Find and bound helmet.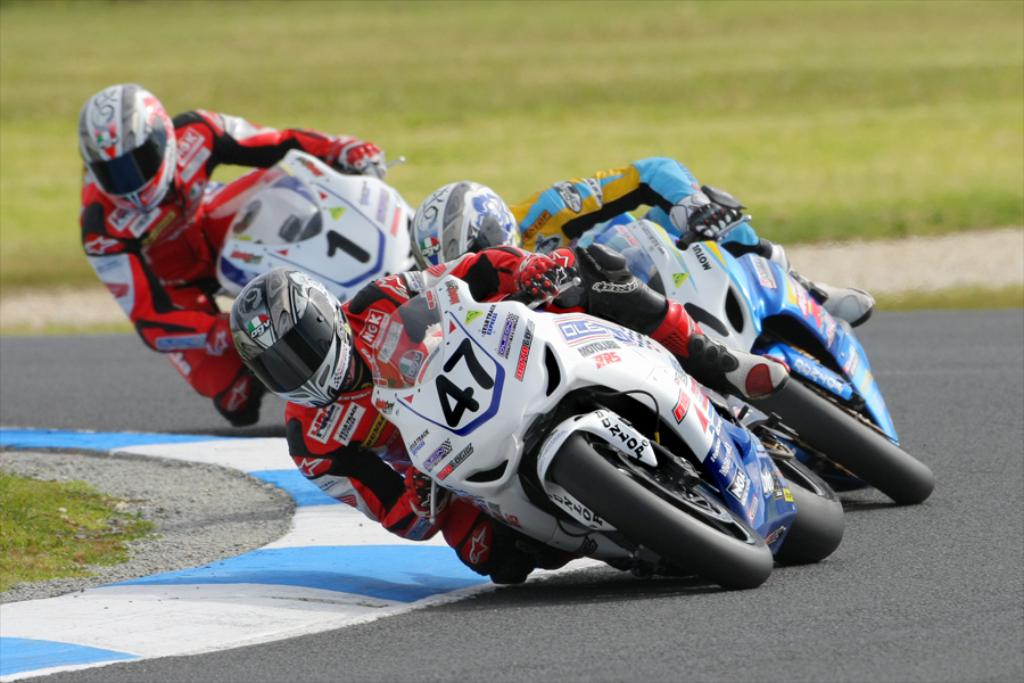
Bound: 410,179,525,272.
